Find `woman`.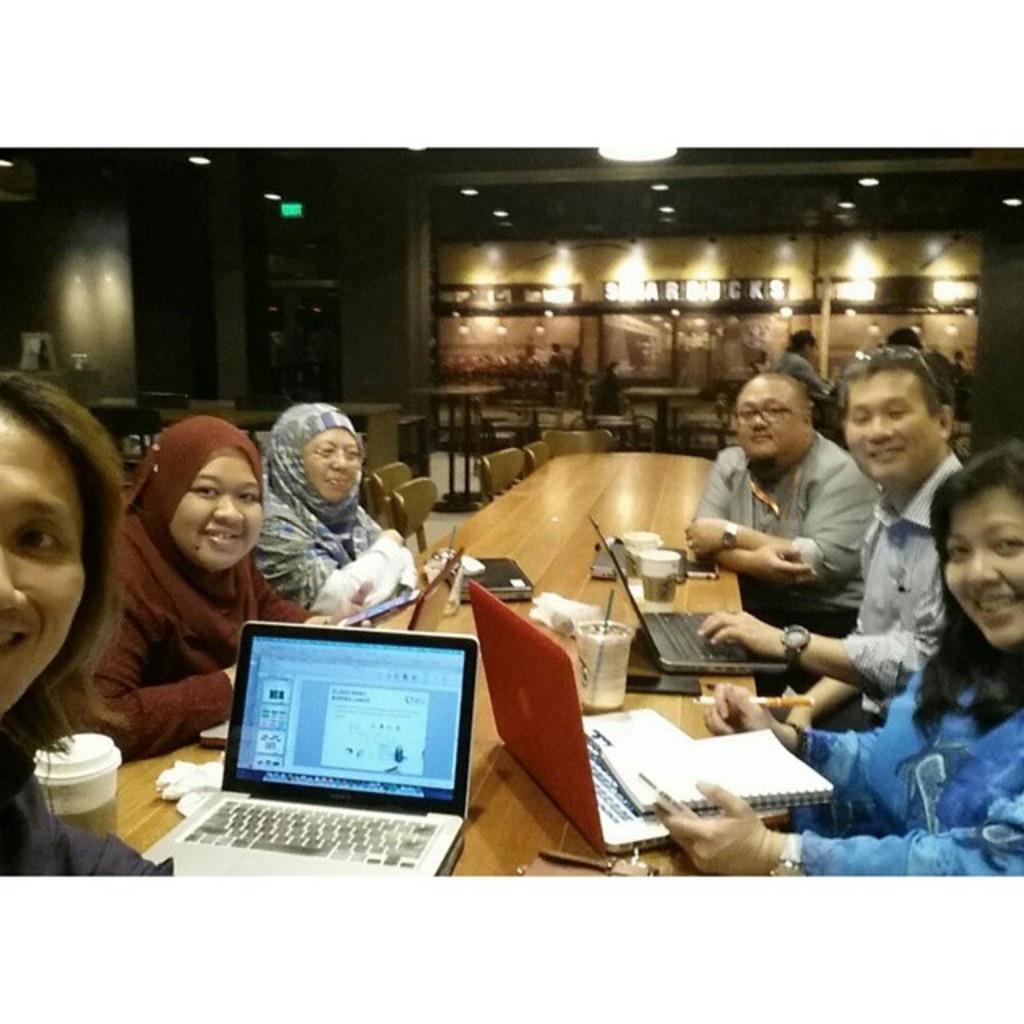
bbox=(669, 467, 1022, 888).
